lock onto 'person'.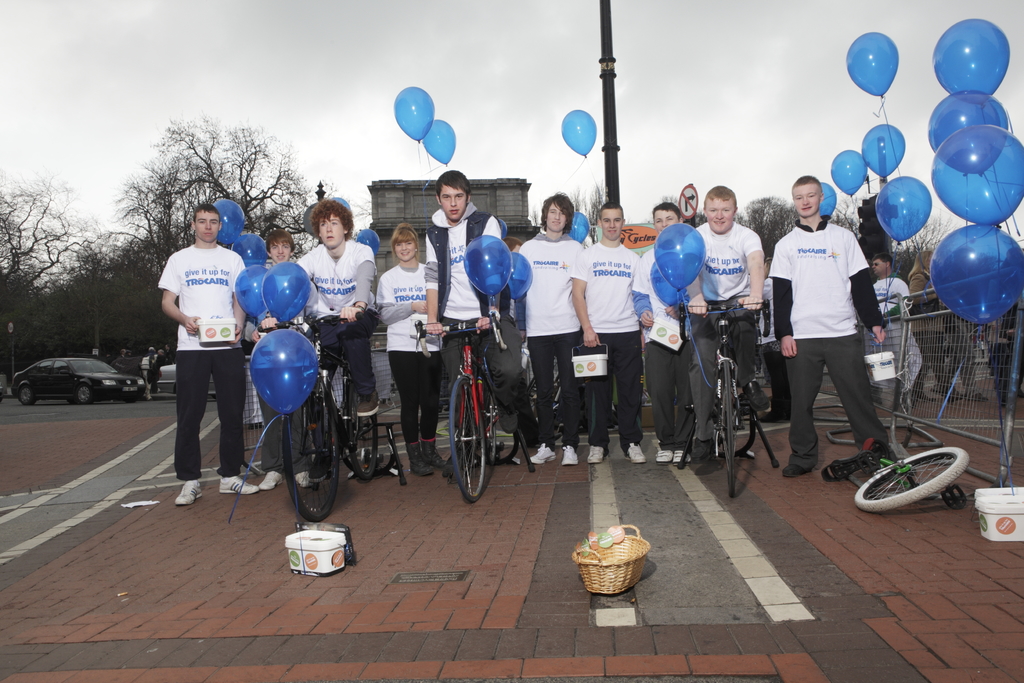
Locked: (156, 196, 240, 502).
